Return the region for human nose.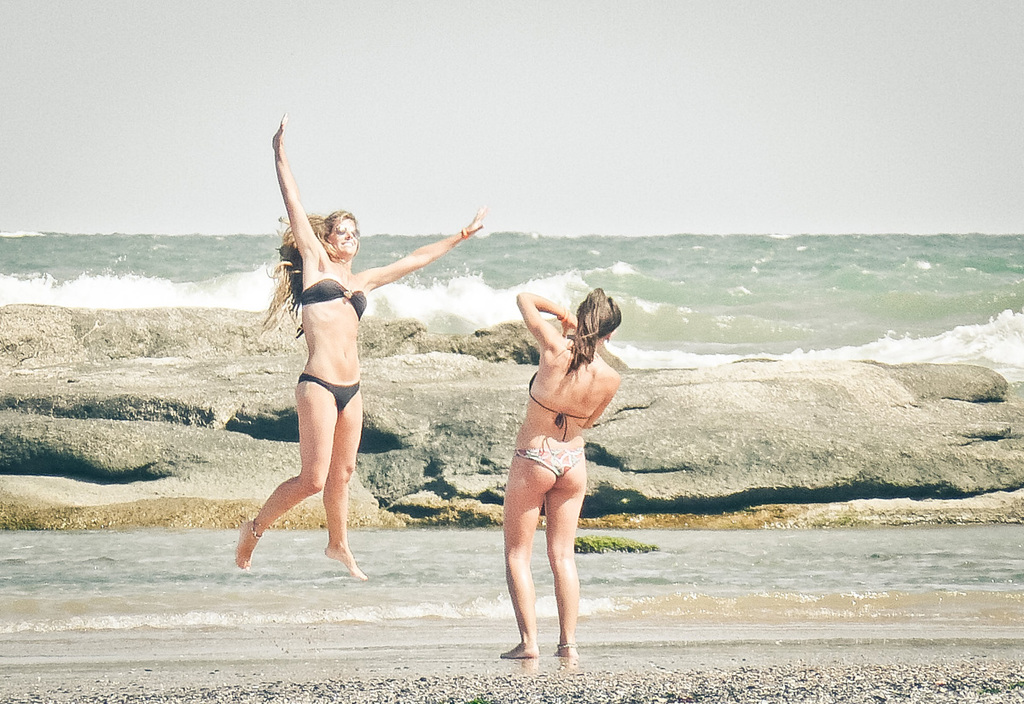
l=346, t=228, r=352, b=239.
